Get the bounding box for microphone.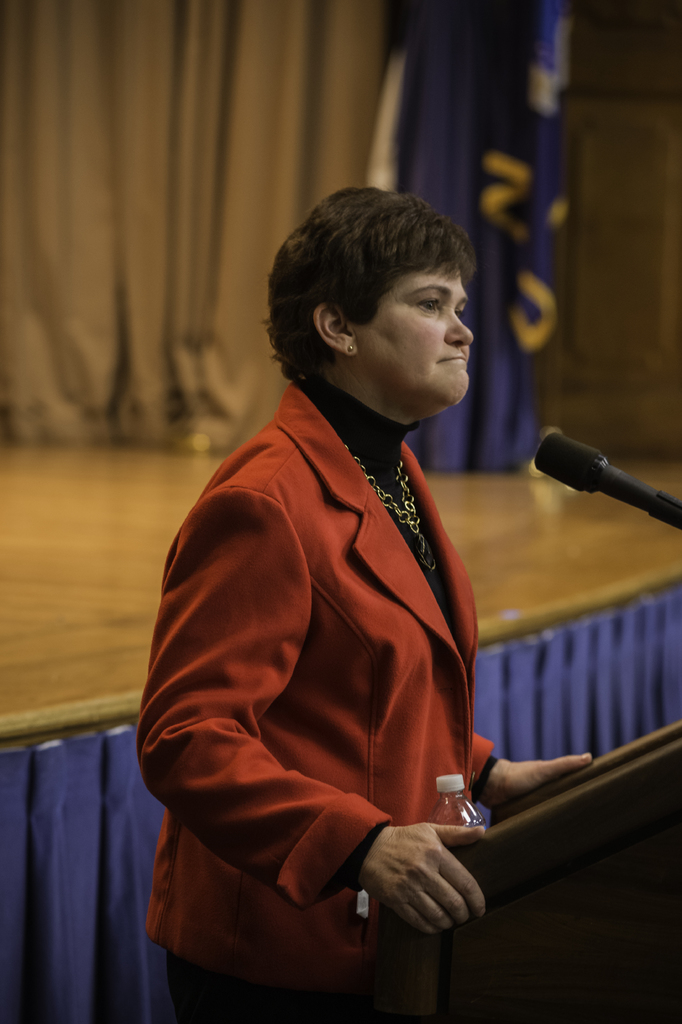
(528,428,681,538).
